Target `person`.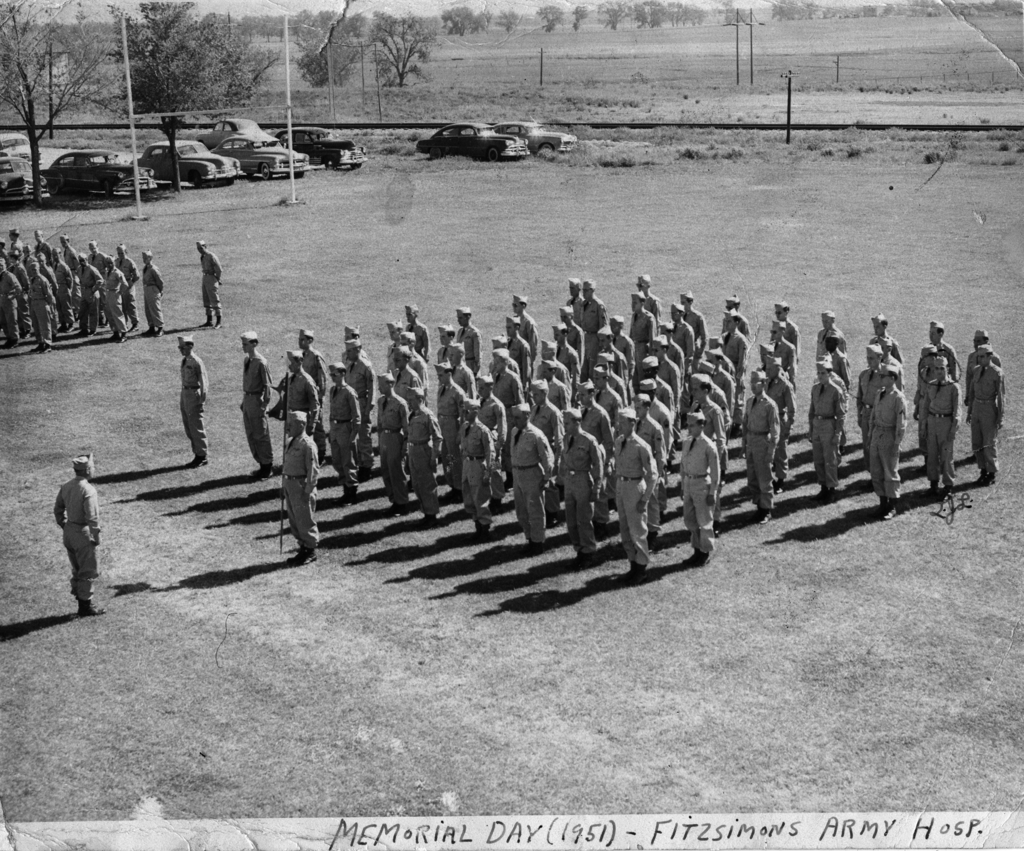
Target region: 372:377:409:515.
